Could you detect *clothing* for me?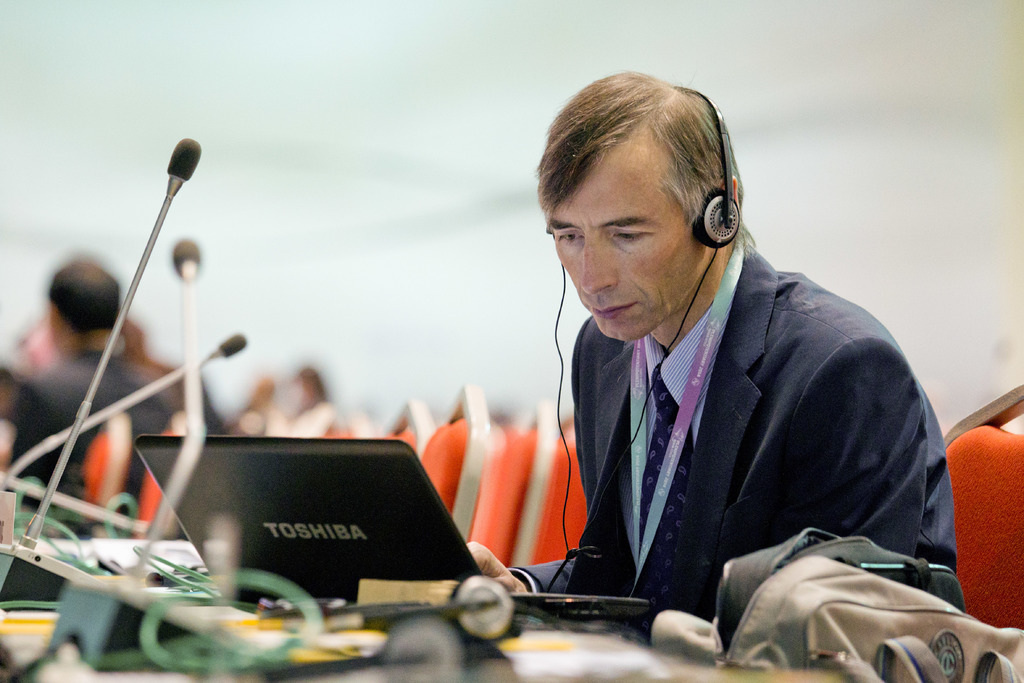
Detection result: box=[6, 347, 175, 509].
